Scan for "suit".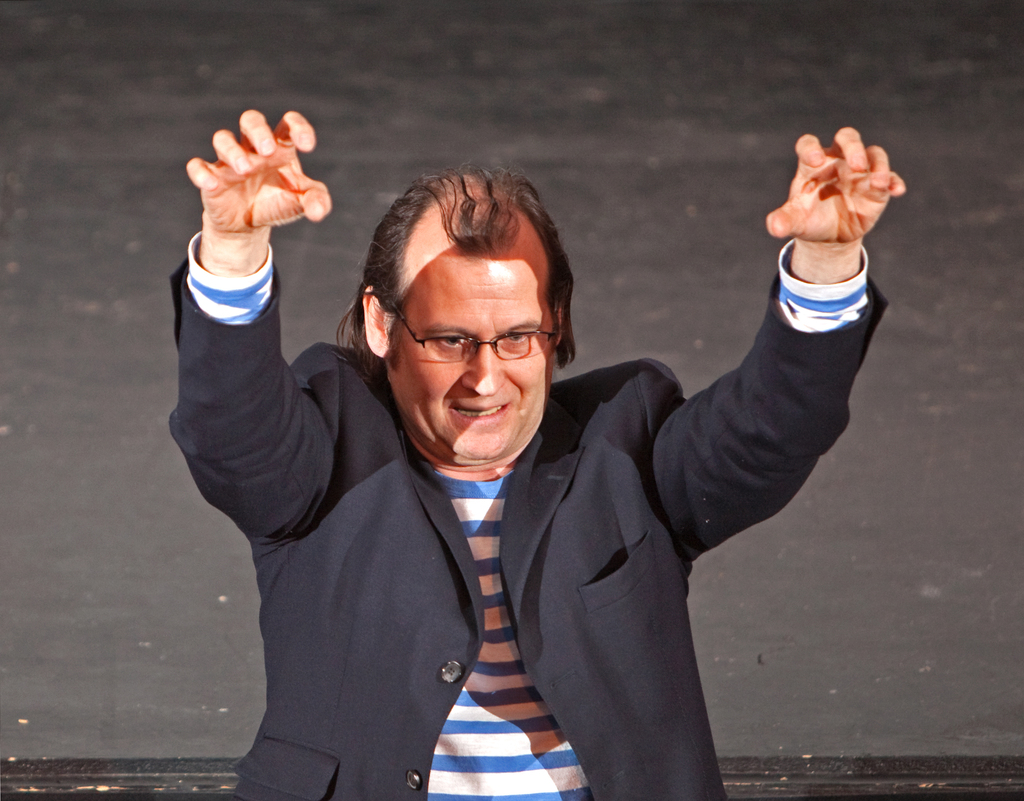
Scan result: [173, 197, 895, 781].
